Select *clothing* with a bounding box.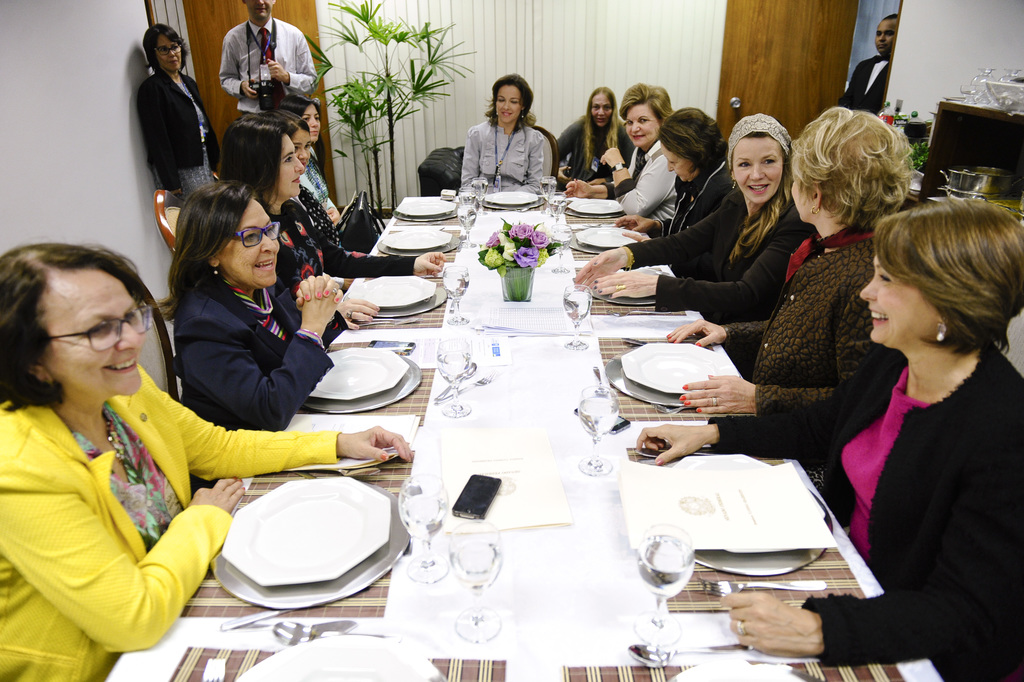
293, 143, 340, 218.
